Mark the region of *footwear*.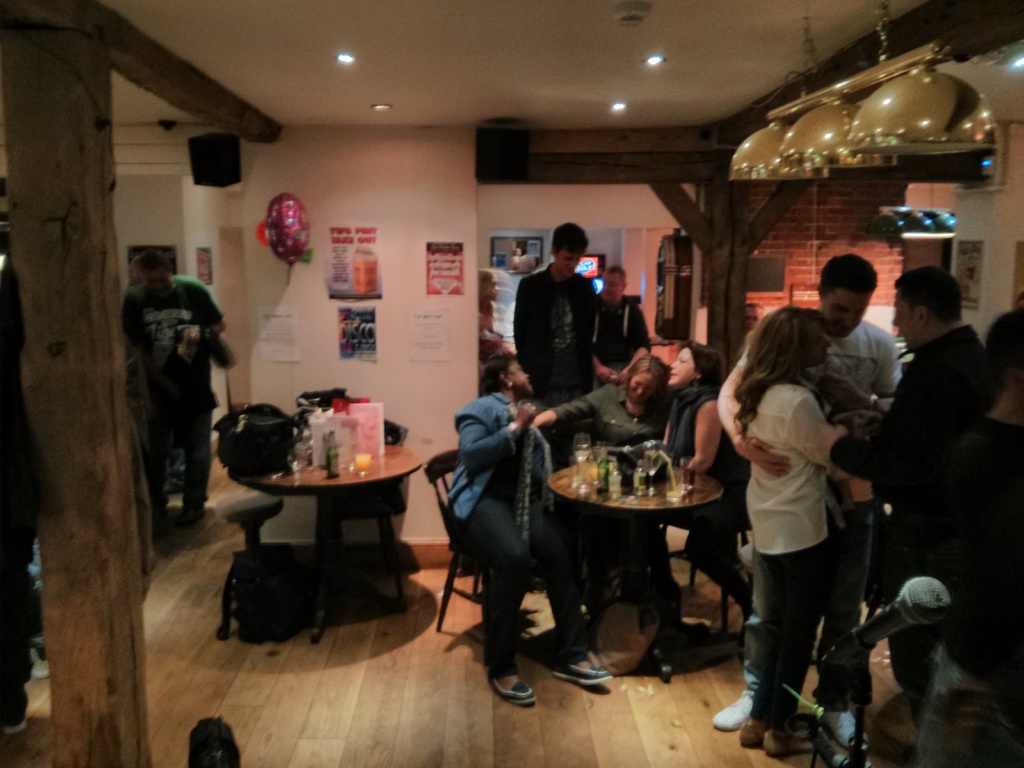
Region: [x1=551, y1=660, x2=609, y2=687].
